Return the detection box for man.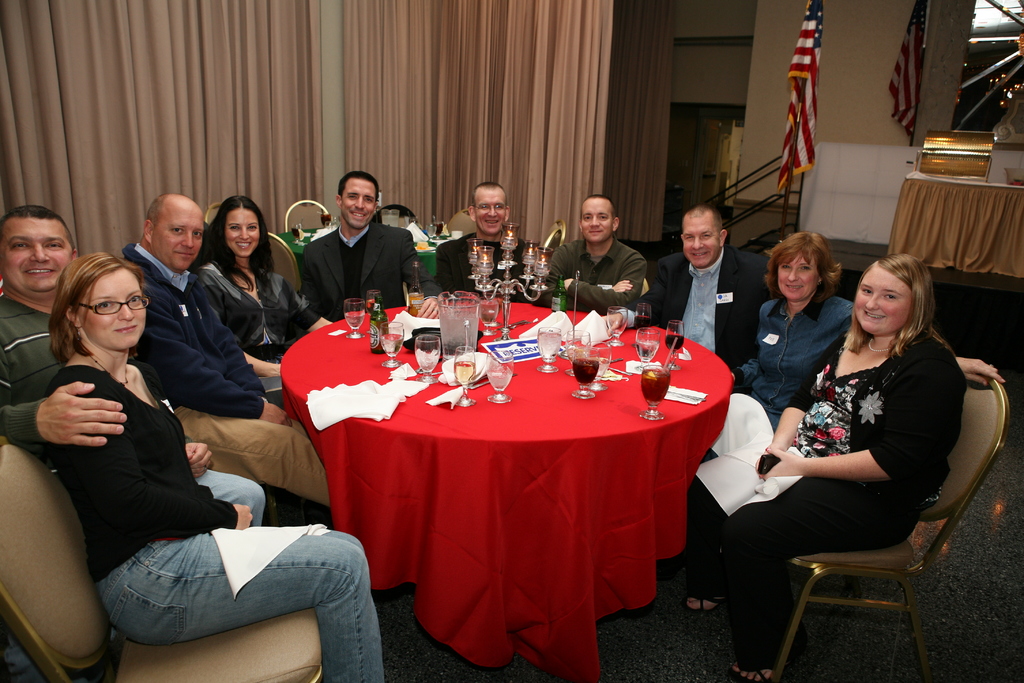
bbox=(545, 193, 646, 315).
